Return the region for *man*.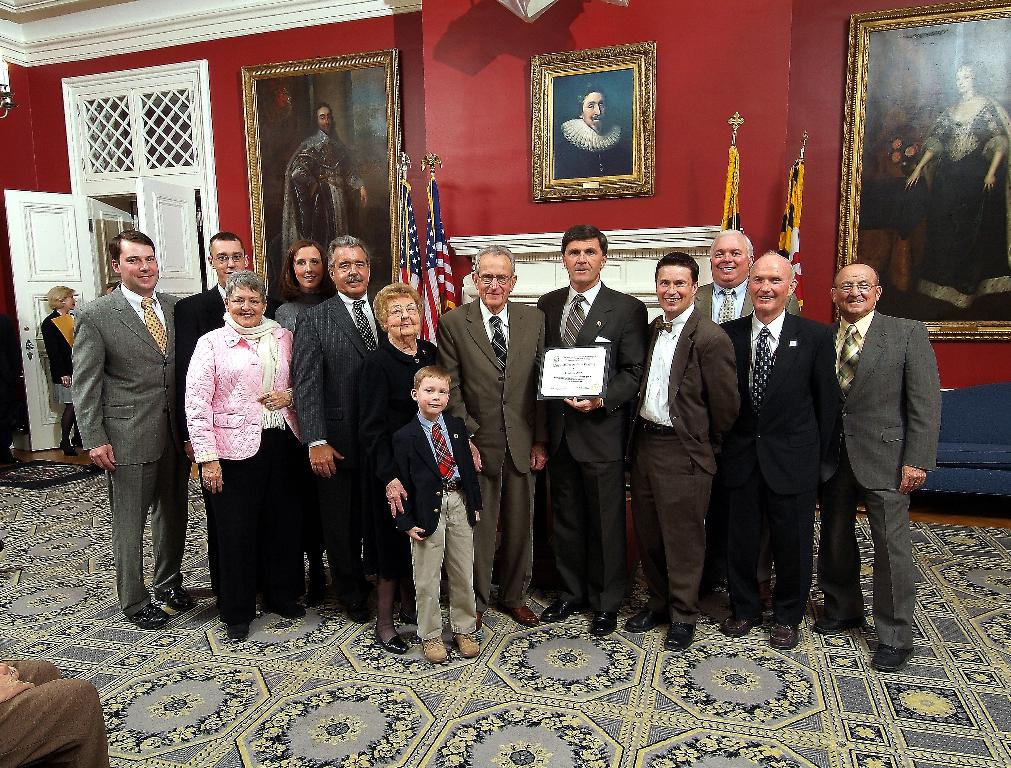
<bbox>542, 222, 652, 645</bbox>.
